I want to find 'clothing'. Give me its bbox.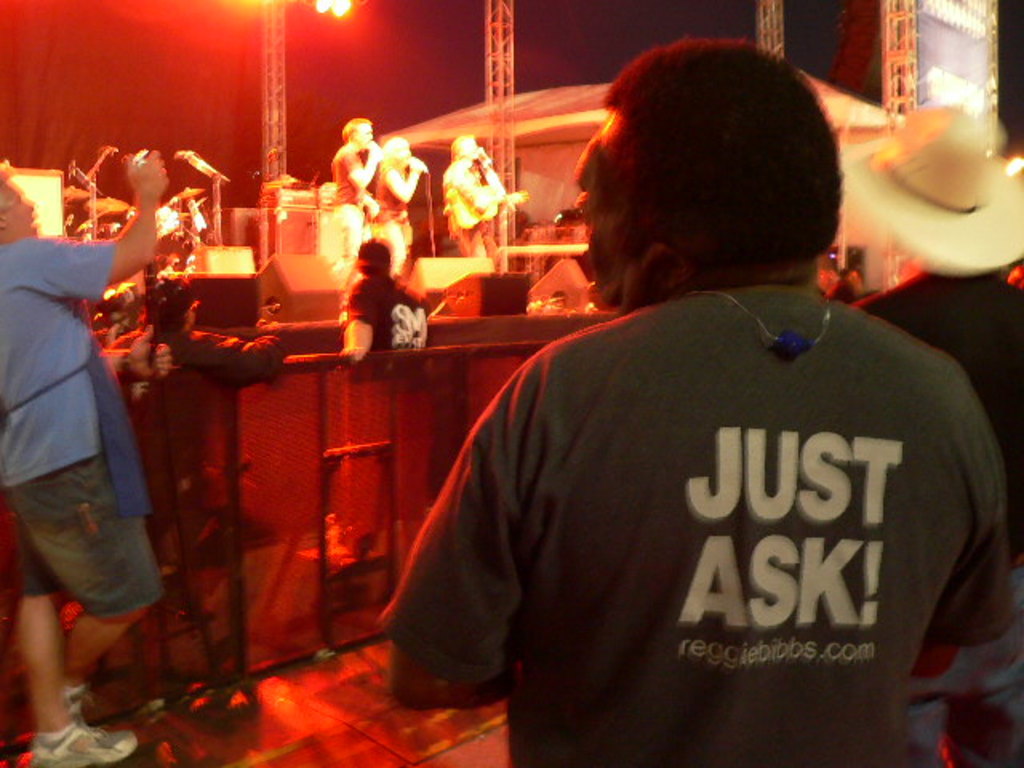
x1=370 y1=158 x2=422 y2=258.
